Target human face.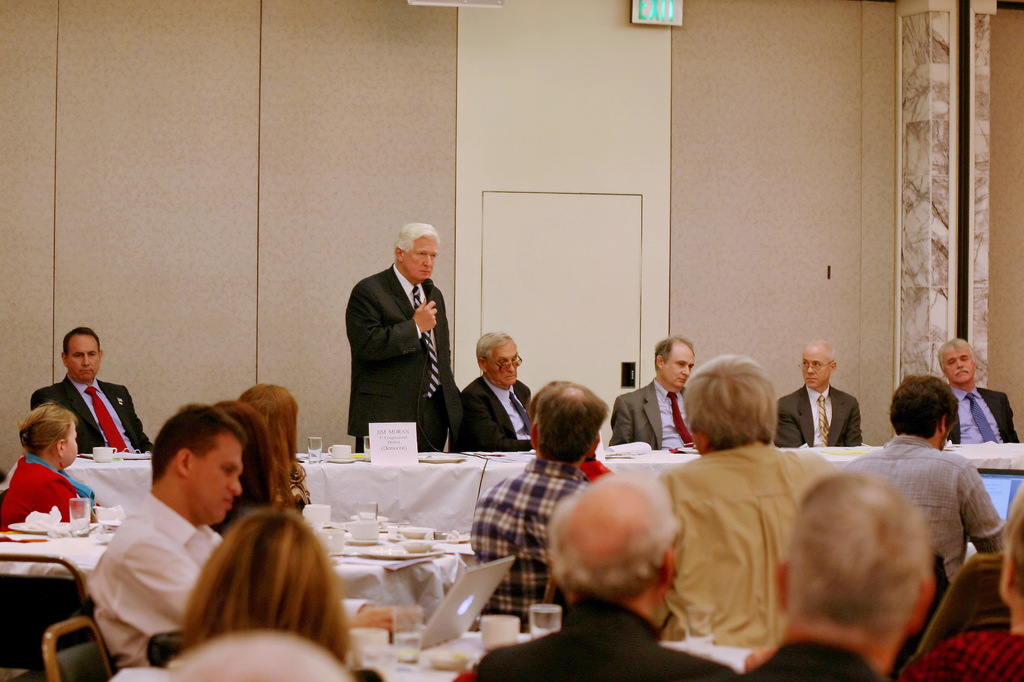
Target region: (66, 332, 99, 383).
